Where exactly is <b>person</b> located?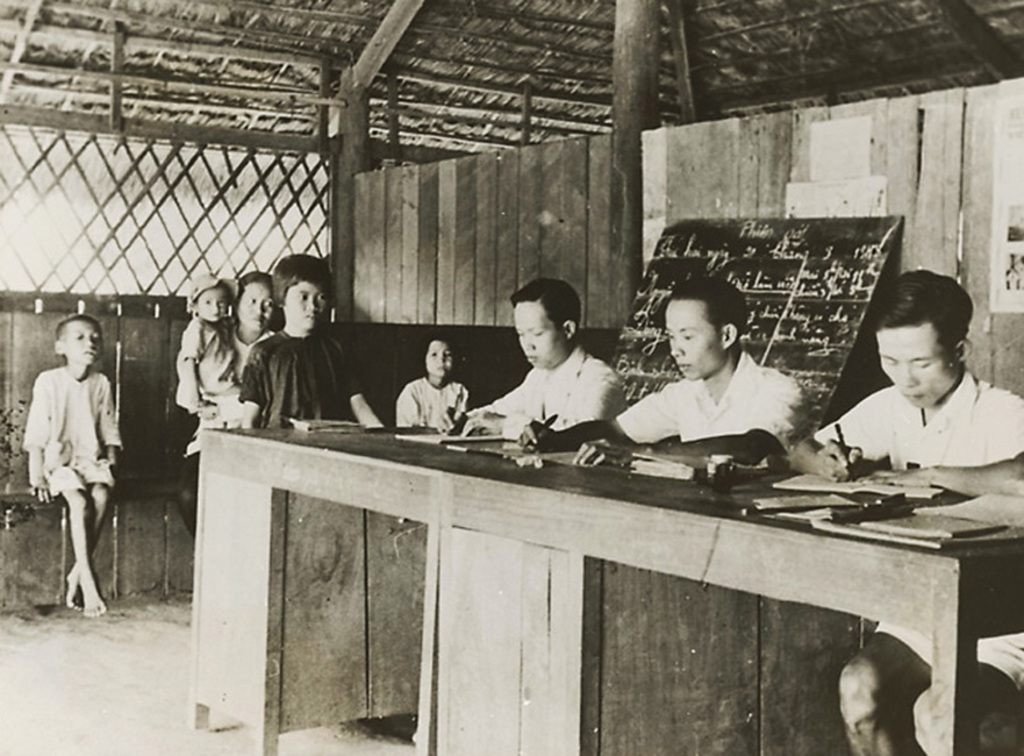
Its bounding box is box=[184, 270, 277, 458].
